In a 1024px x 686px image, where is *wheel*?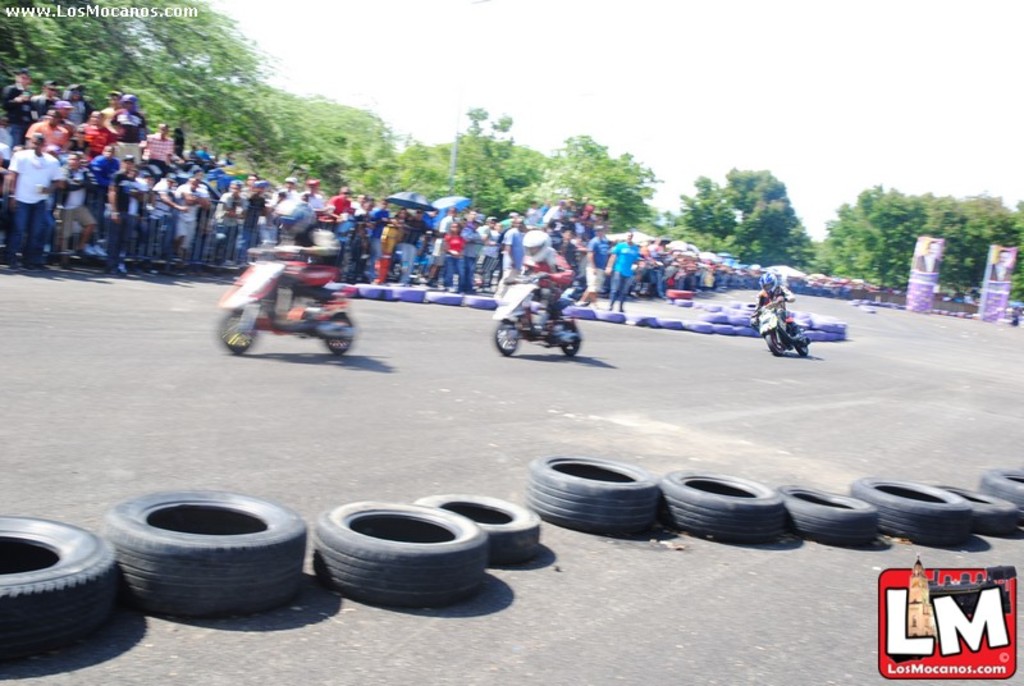
x1=311, y1=502, x2=488, y2=607.
